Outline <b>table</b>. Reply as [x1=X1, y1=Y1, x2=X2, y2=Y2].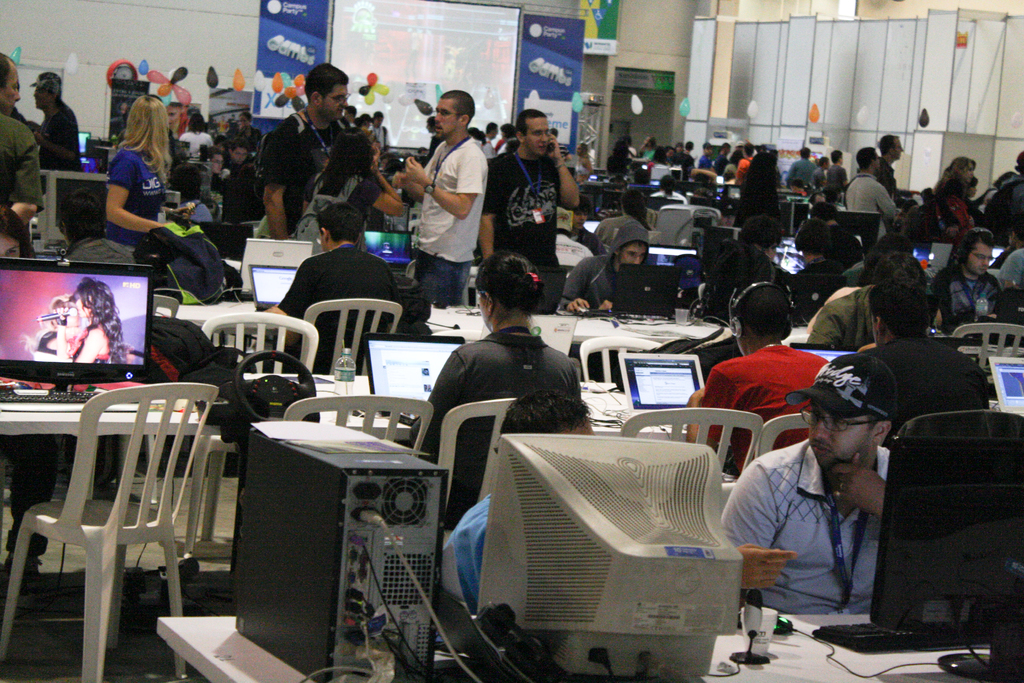
[x1=429, y1=317, x2=742, y2=352].
